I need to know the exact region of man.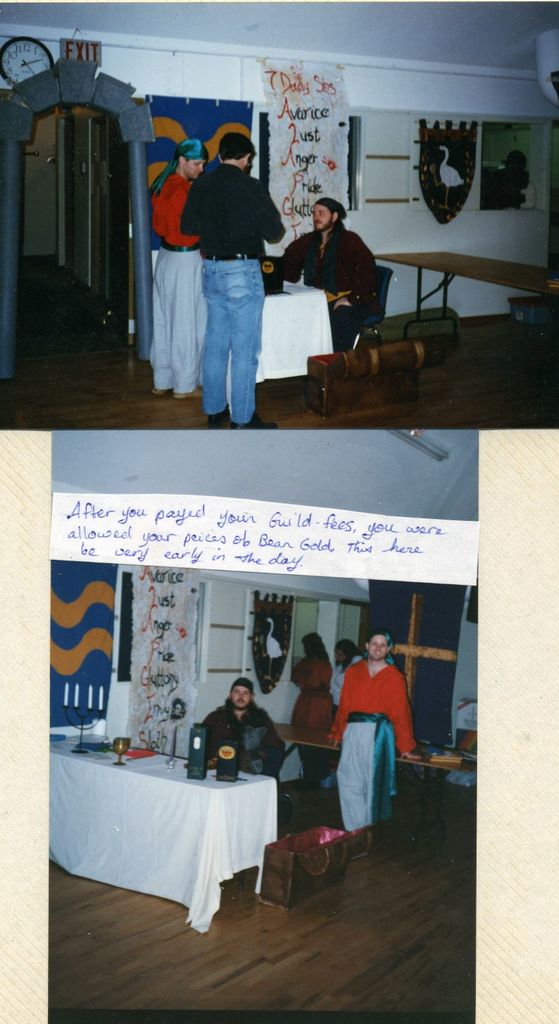
Region: [150, 137, 209, 399].
